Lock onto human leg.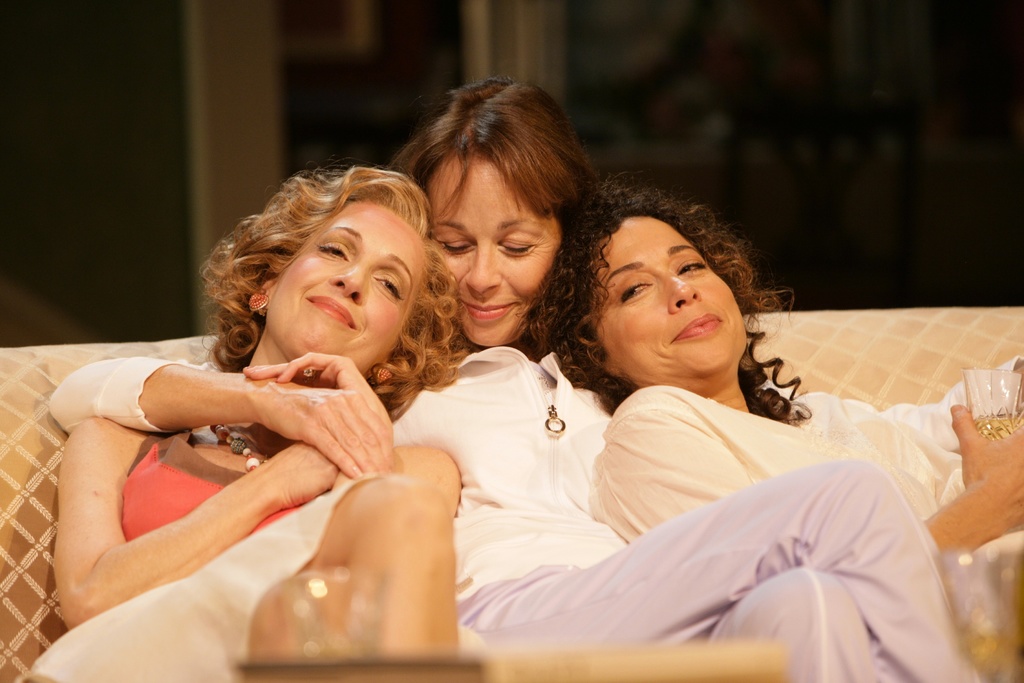
Locked: Rect(241, 566, 353, 655).
